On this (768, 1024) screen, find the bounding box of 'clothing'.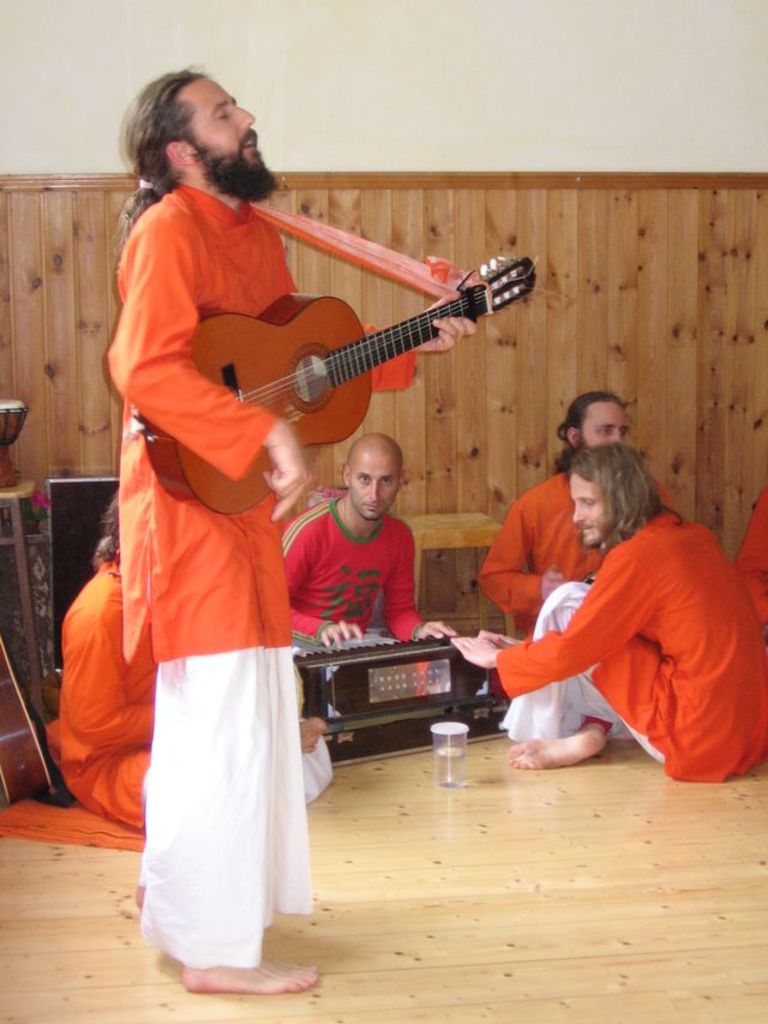
Bounding box: 34 553 352 857.
